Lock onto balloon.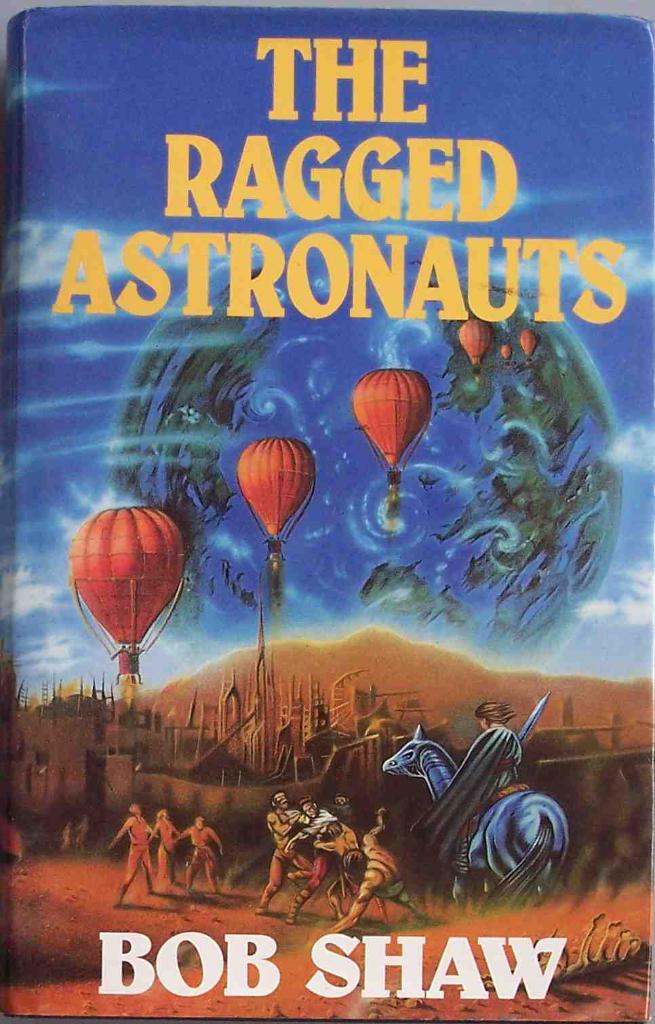
Locked: crop(456, 319, 495, 364).
